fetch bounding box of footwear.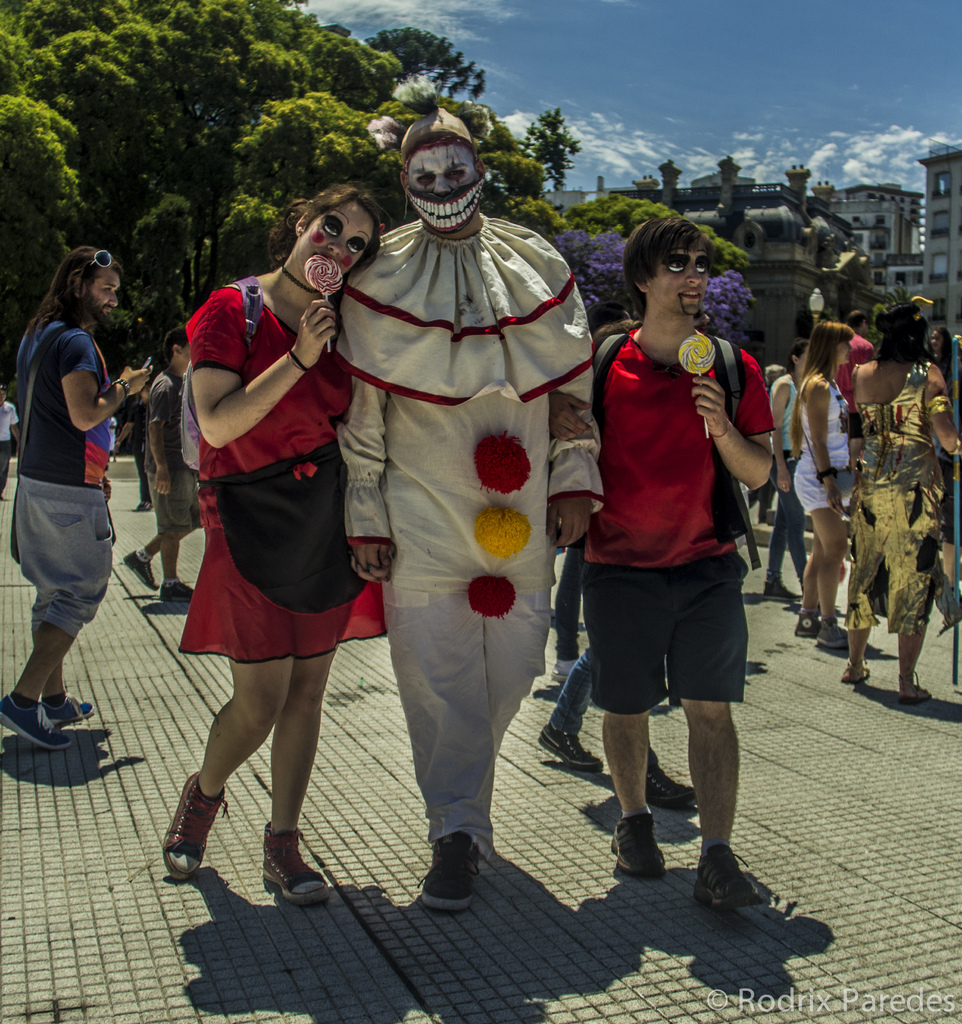
Bbox: x1=899, y1=670, x2=934, y2=703.
